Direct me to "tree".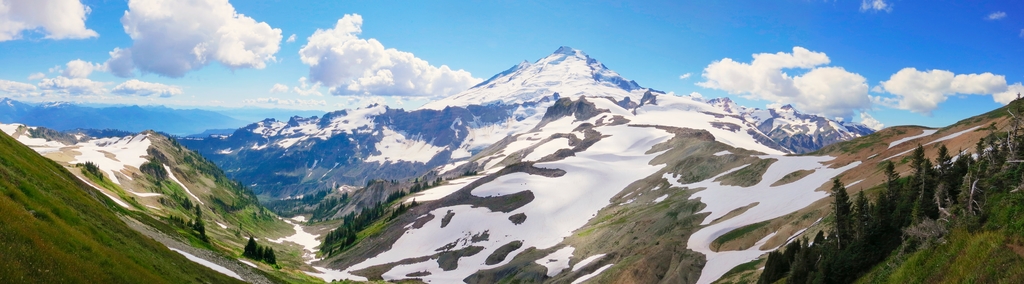
Direction: [826,172,853,258].
